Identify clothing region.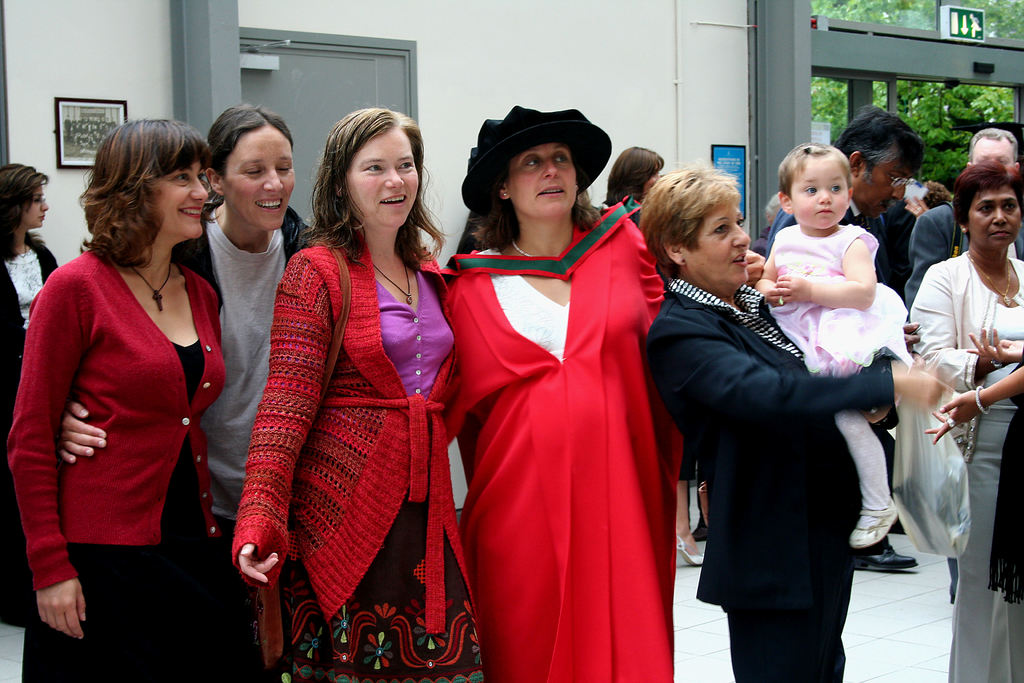
Region: pyautogui.locateOnScreen(196, 209, 299, 582).
